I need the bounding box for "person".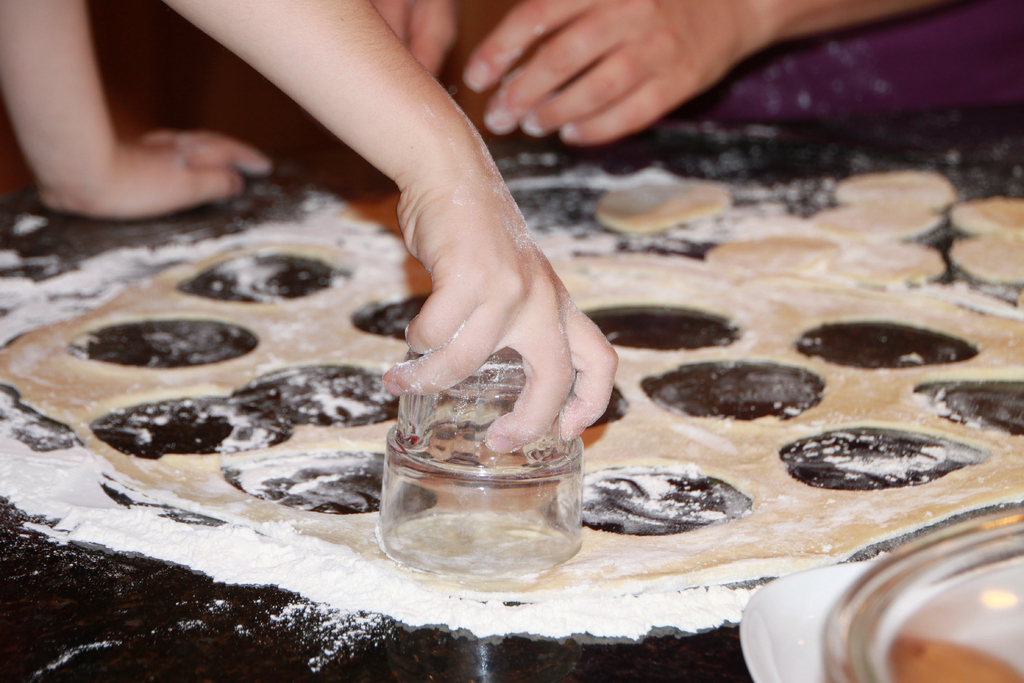
Here it is: locate(0, 0, 616, 461).
